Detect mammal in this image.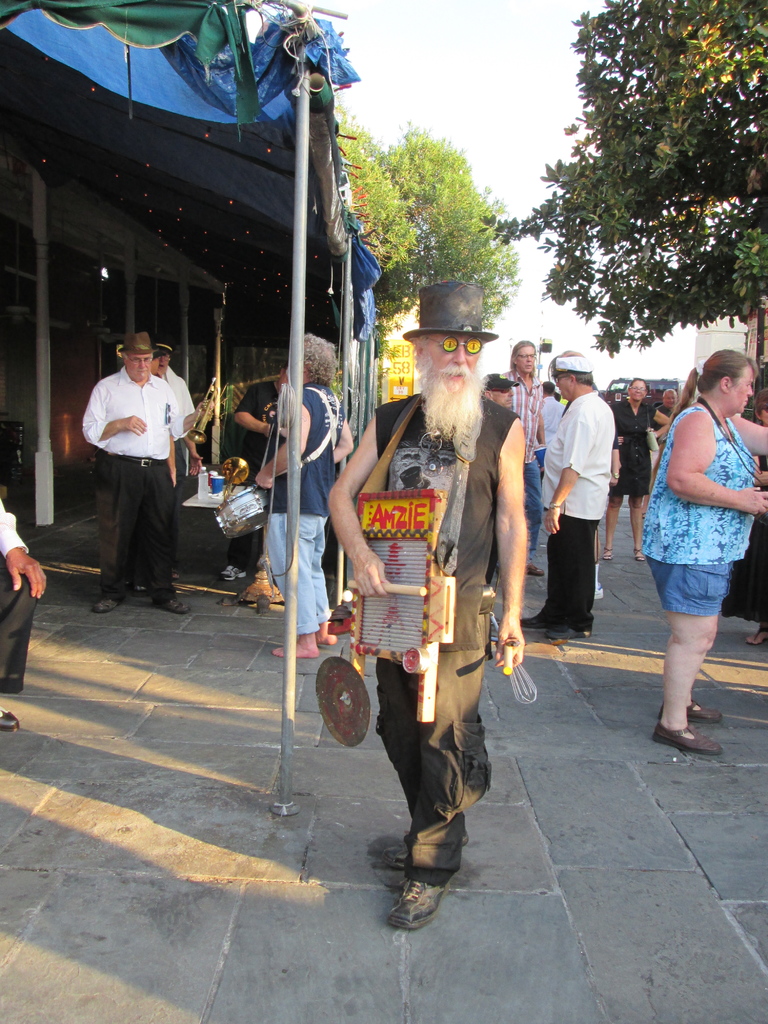
Detection: bbox(329, 278, 523, 927).
